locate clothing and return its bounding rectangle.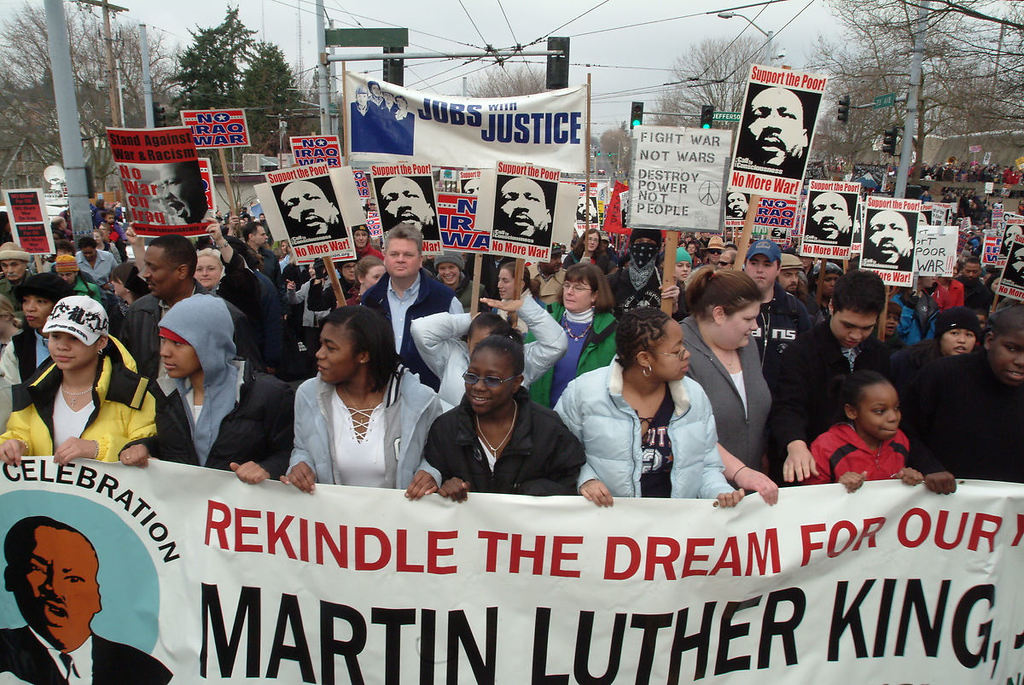
(left=103, top=275, right=137, bottom=322).
